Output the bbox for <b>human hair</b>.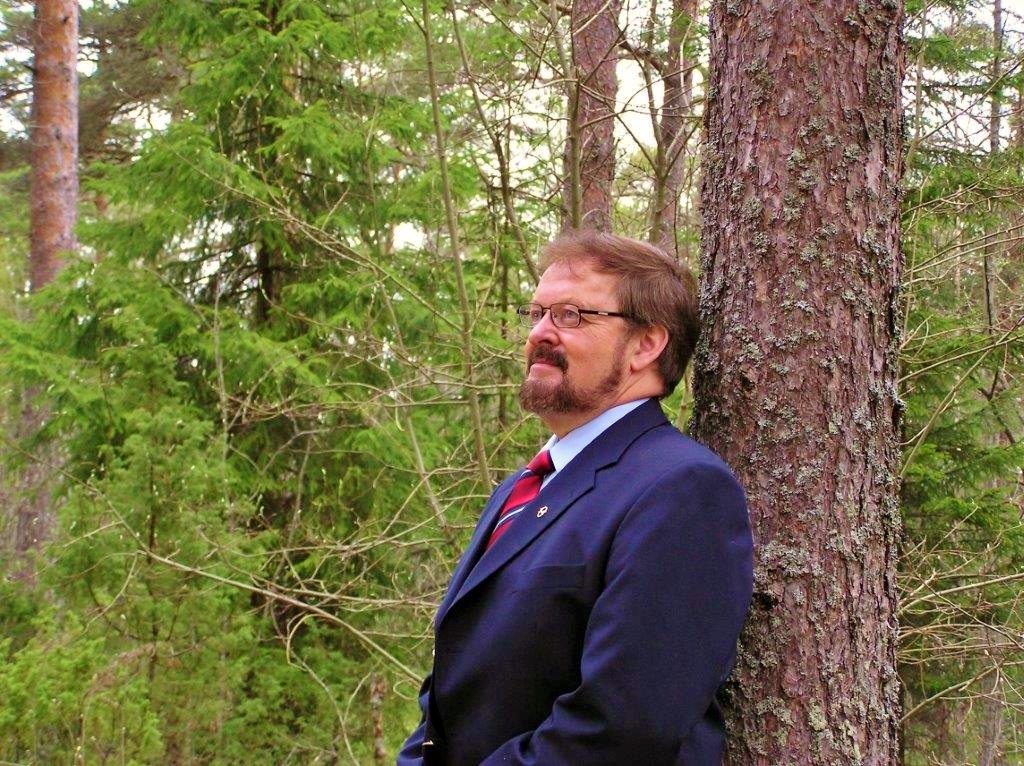
[x1=517, y1=235, x2=685, y2=395].
